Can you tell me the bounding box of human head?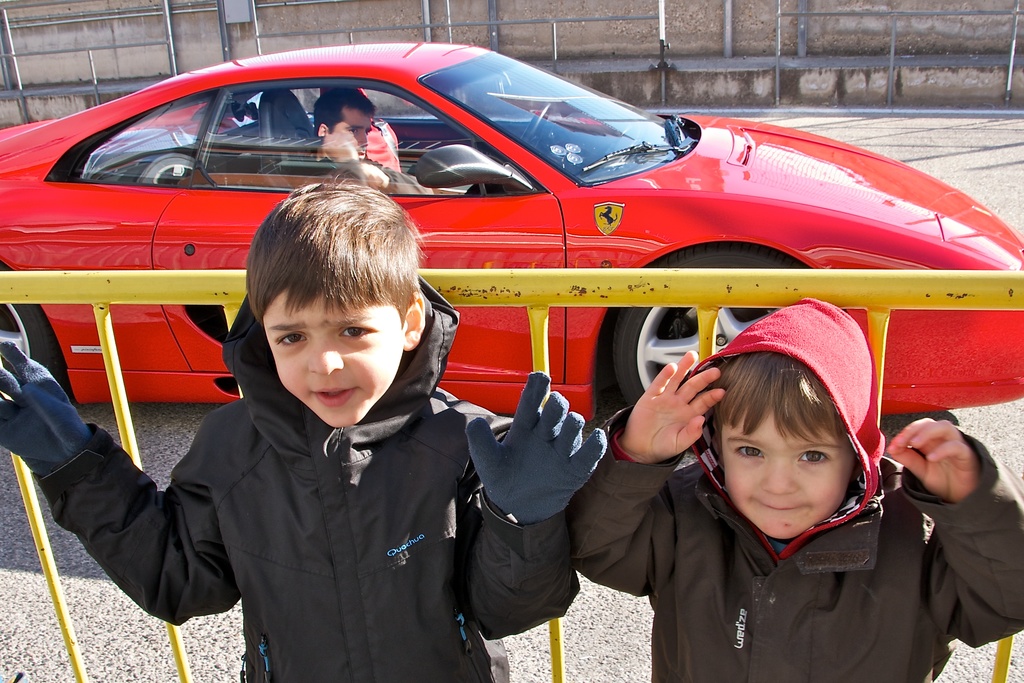
[left=312, top=88, right=378, bottom=157].
